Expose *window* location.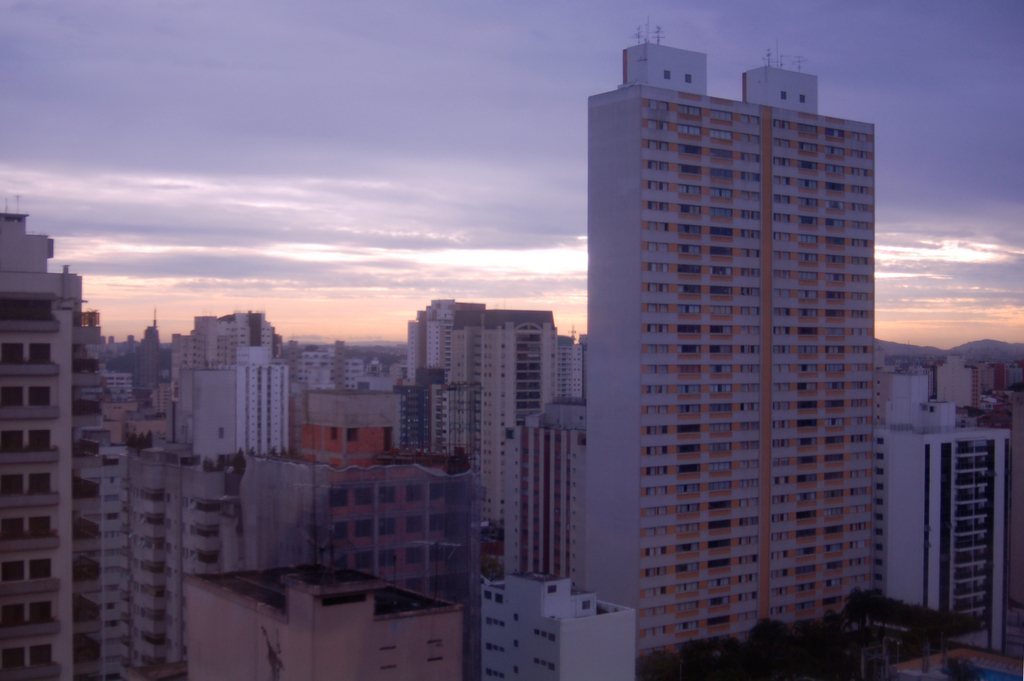
Exposed at bbox=(772, 120, 790, 131).
